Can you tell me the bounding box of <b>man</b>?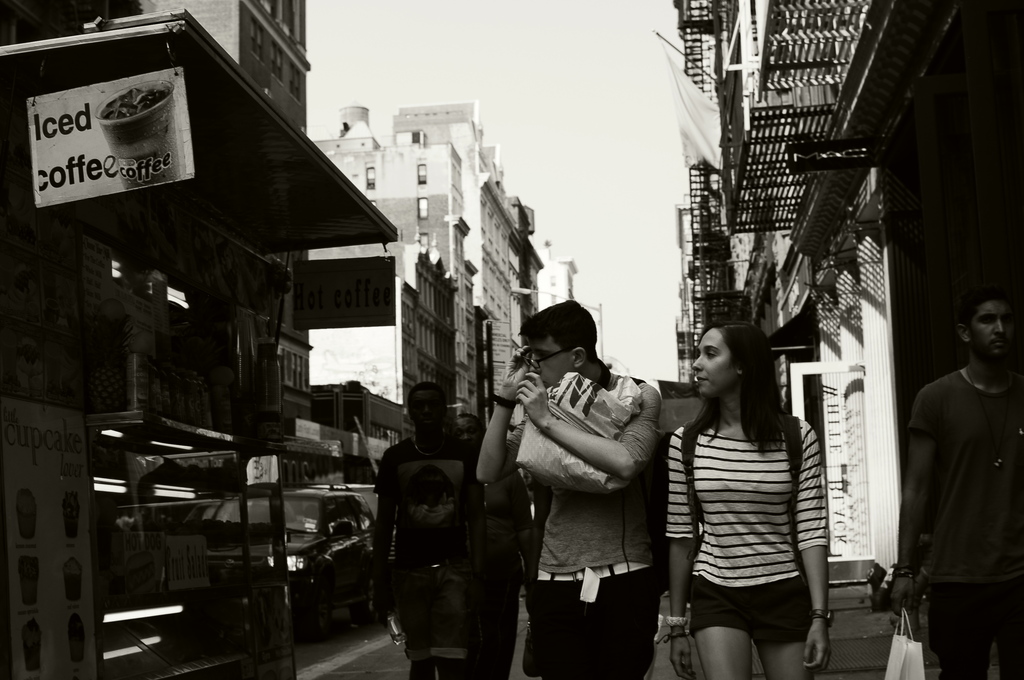
[884,282,1023,679].
